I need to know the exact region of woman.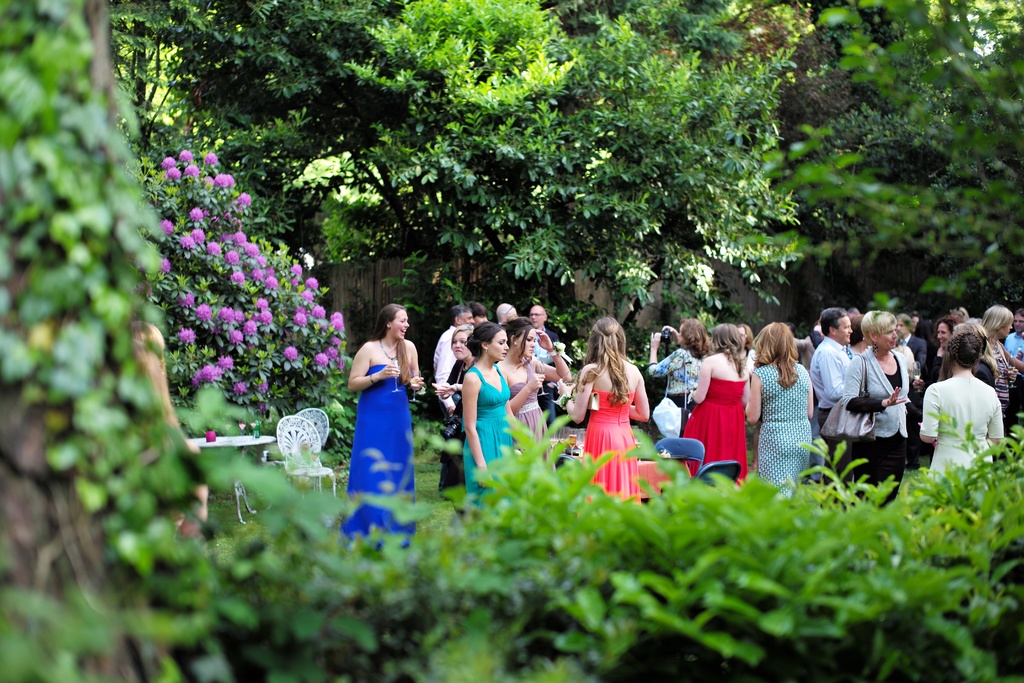
Region: [left=682, top=323, right=752, bottom=490].
